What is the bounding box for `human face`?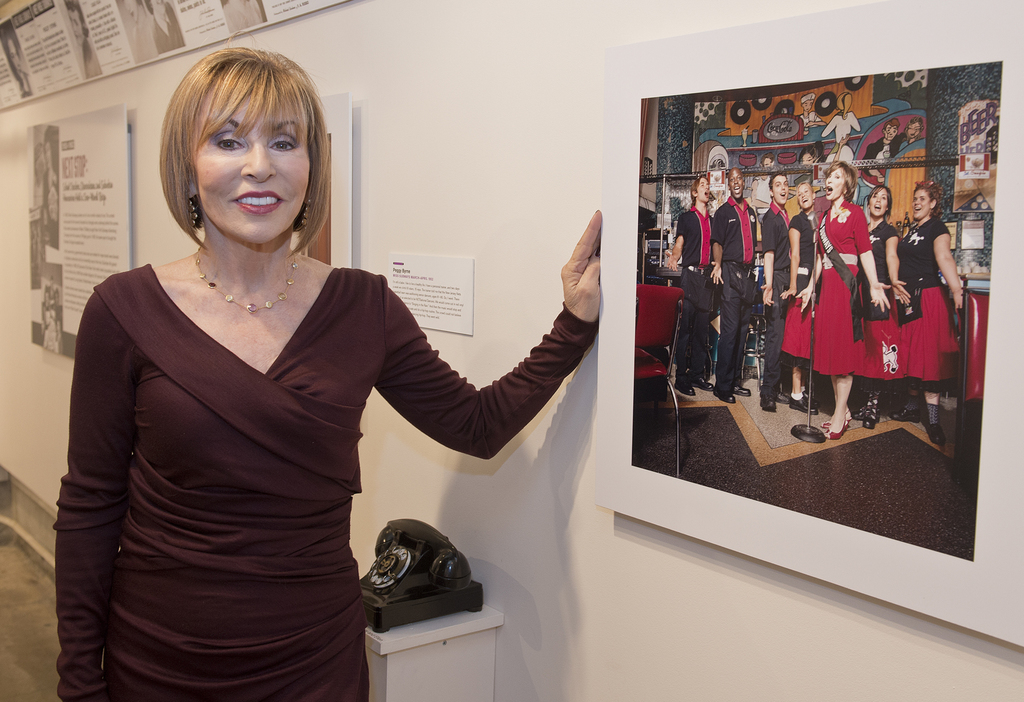
(x1=826, y1=166, x2=846, y2=202).
